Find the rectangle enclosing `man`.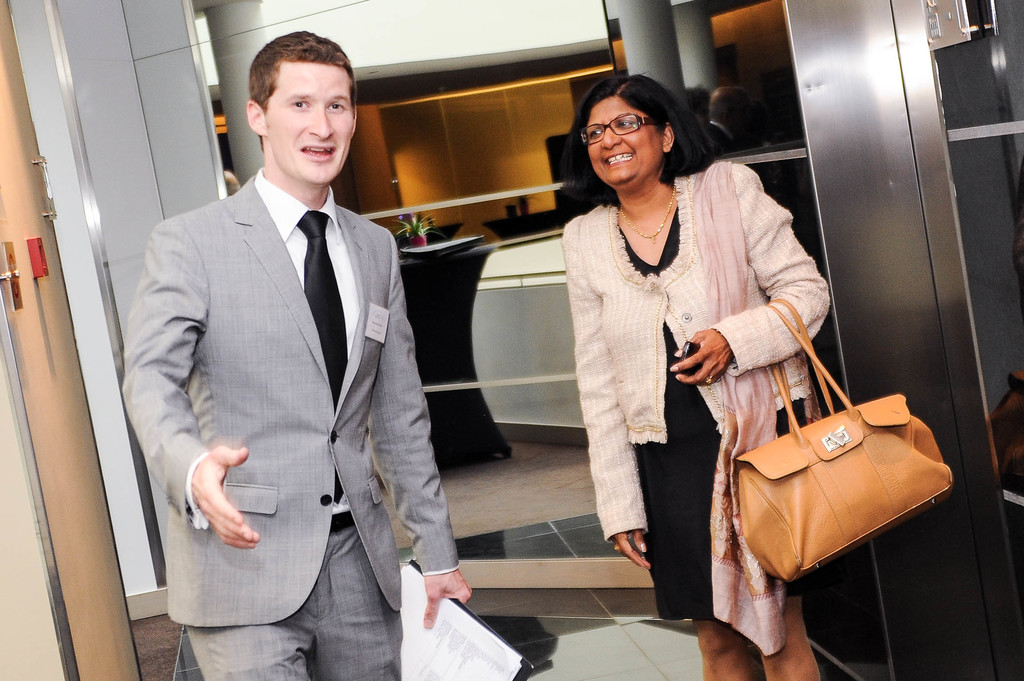
[x1=129, y1=39, x2=451, y2=673].
